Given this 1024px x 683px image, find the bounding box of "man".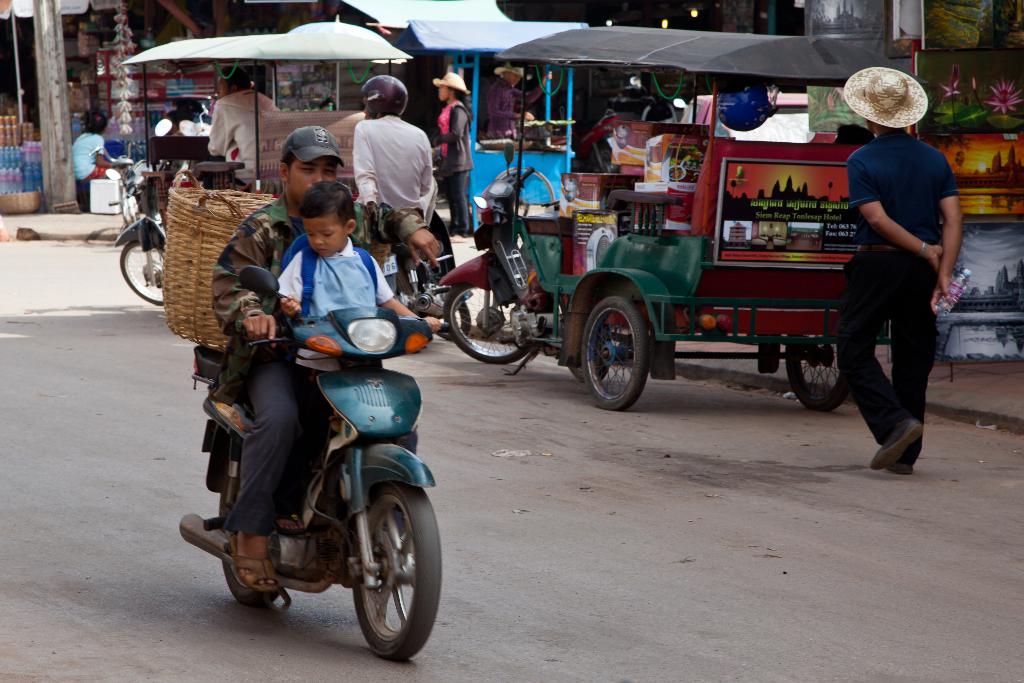
bbox=(479, 62, 555, 140).
